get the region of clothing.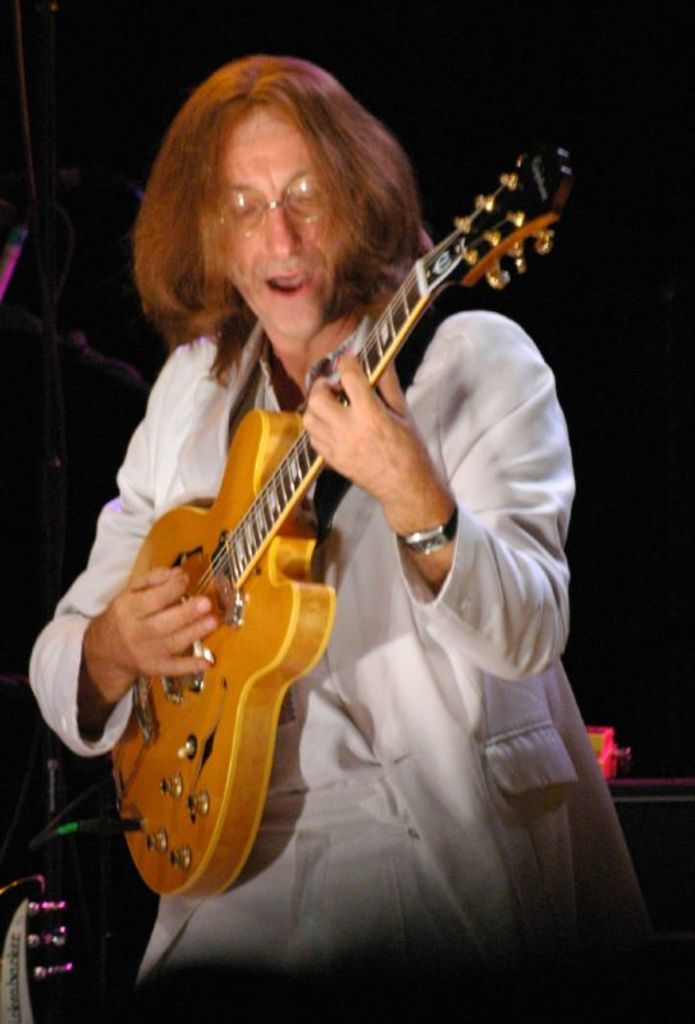
(left=93, top=279, right=453, bottom=896).
